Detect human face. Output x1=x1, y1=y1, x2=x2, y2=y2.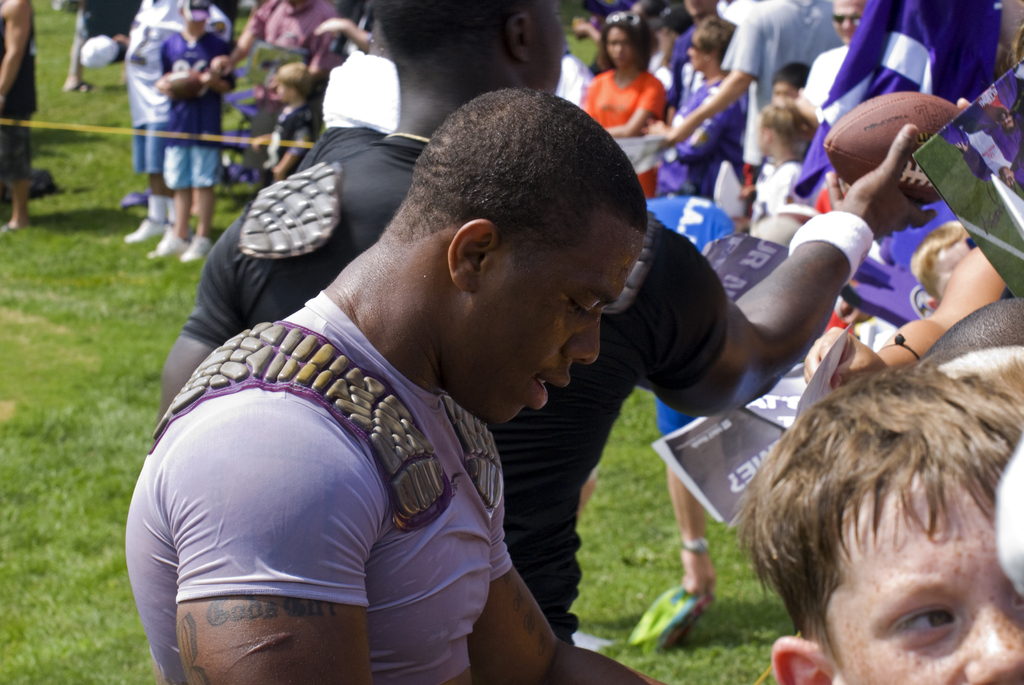
x1=831, y1=473, x2=1023, y2=684.
